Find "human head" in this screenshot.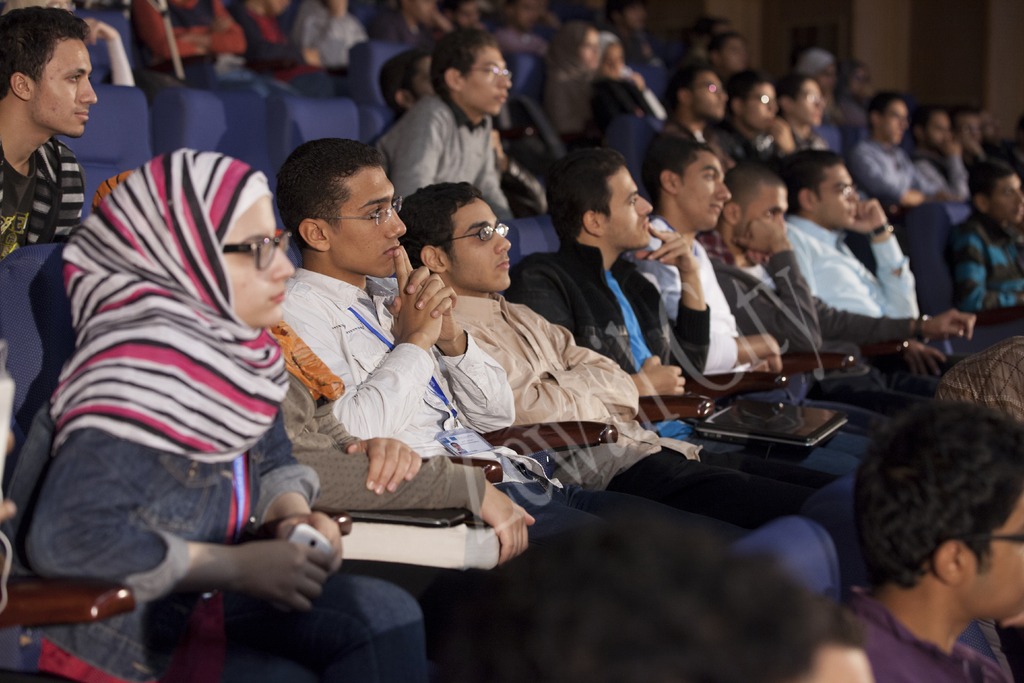
The bounding box for "human head" is bbox=(780, 74, 824, 124).
